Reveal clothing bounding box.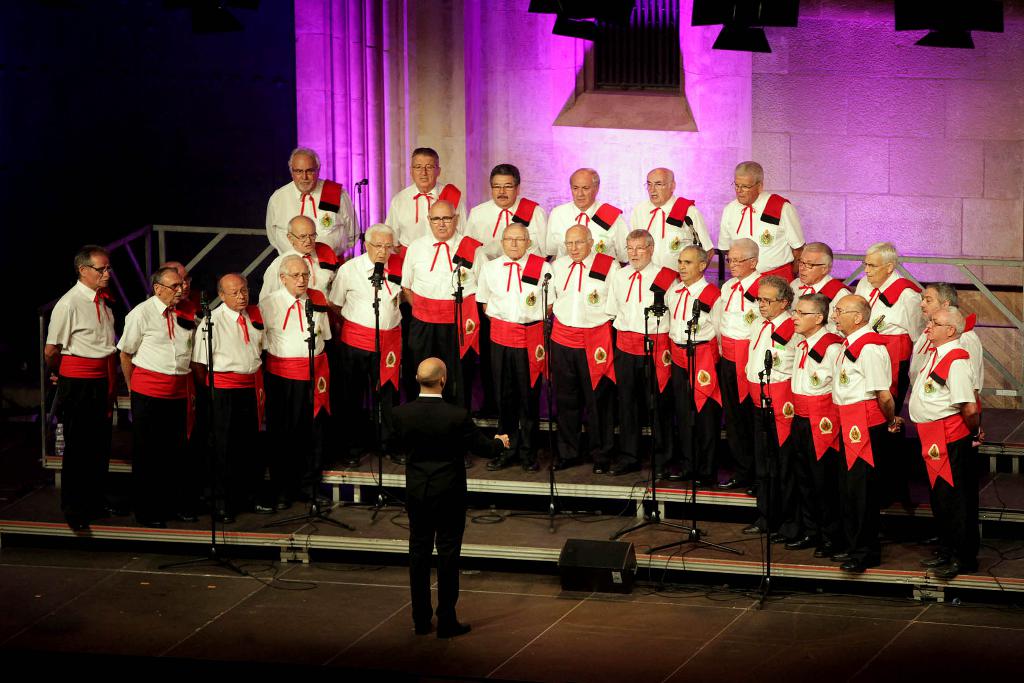
Revealed: [719, 268, 761, 451].
